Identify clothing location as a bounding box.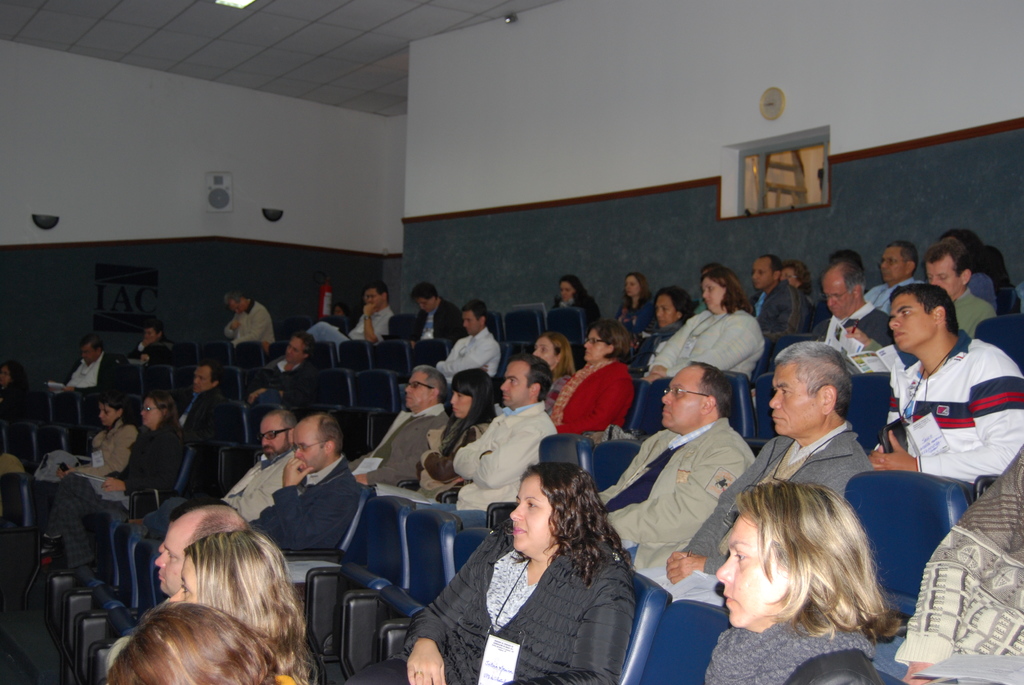
detection(554, 295, 605, 331).
